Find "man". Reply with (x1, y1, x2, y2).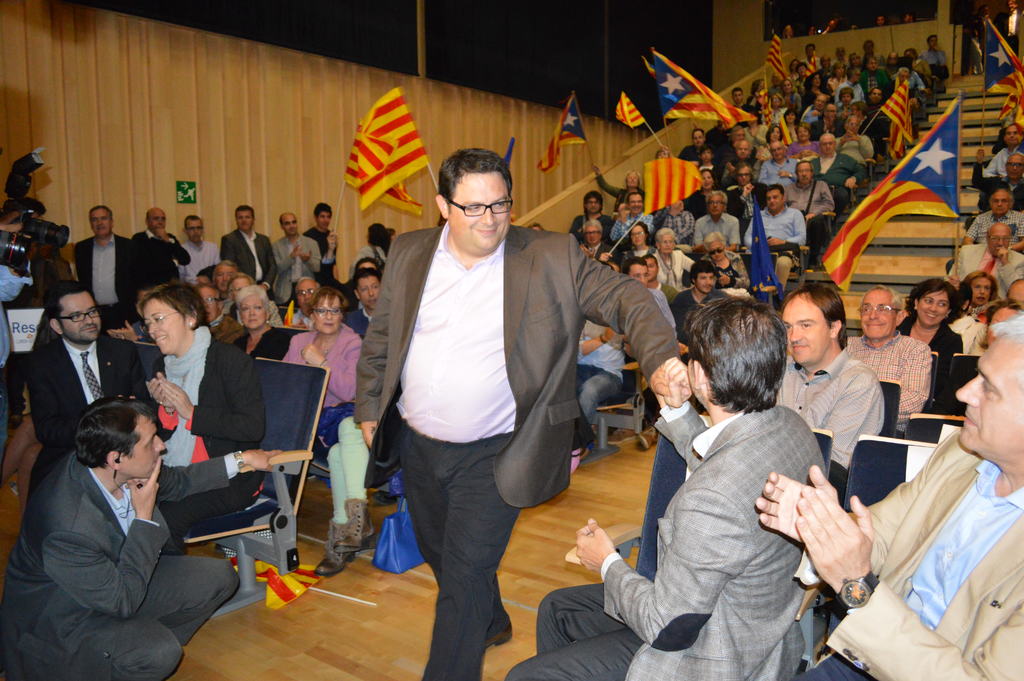
(179, 214, 221, 284).
